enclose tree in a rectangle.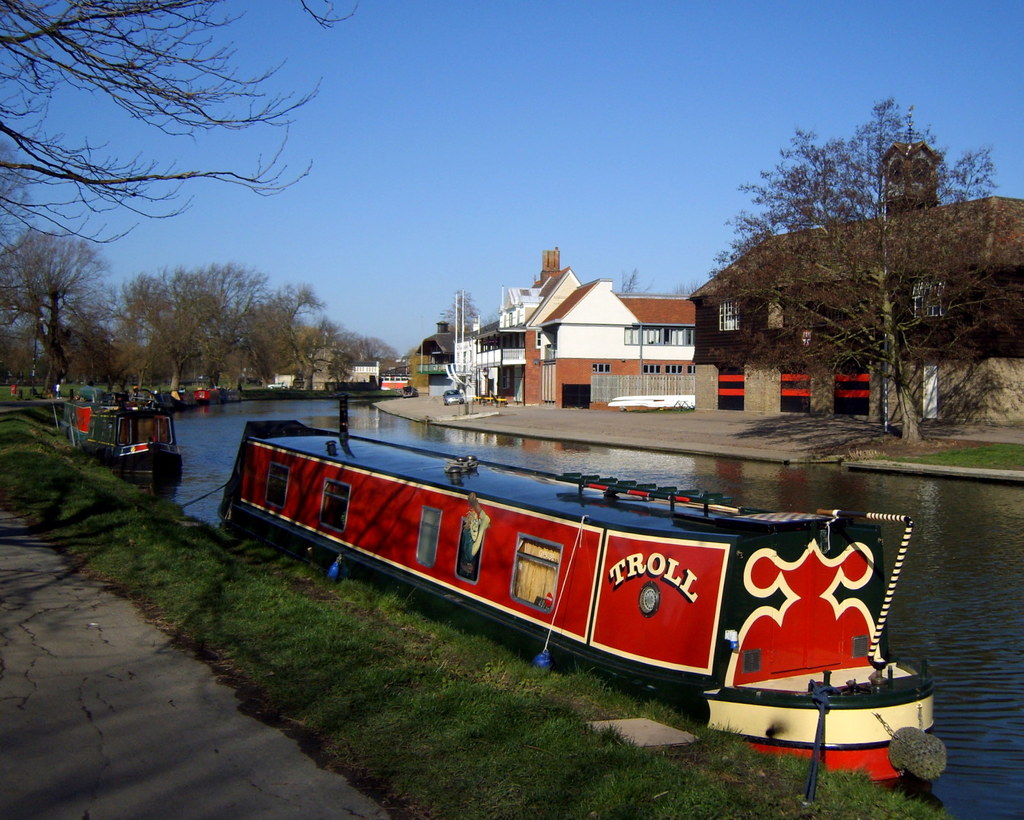
x1=397 y1=342 x2=421 y2=378.
